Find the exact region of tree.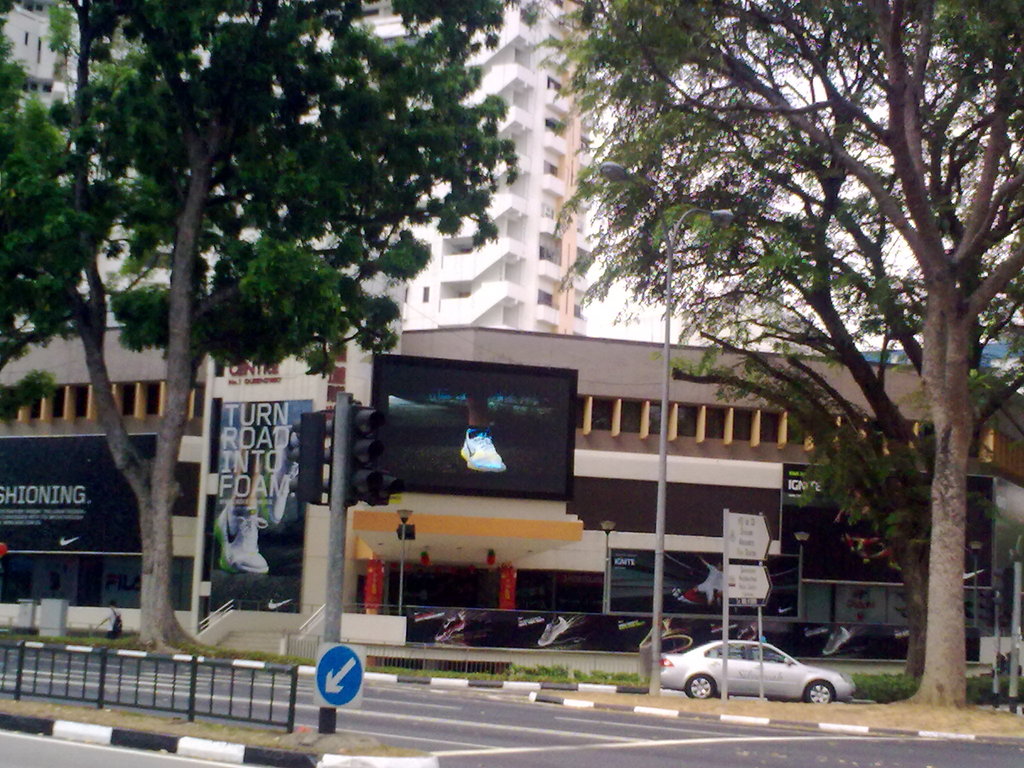
Exact region: 526:0:1023:712.
